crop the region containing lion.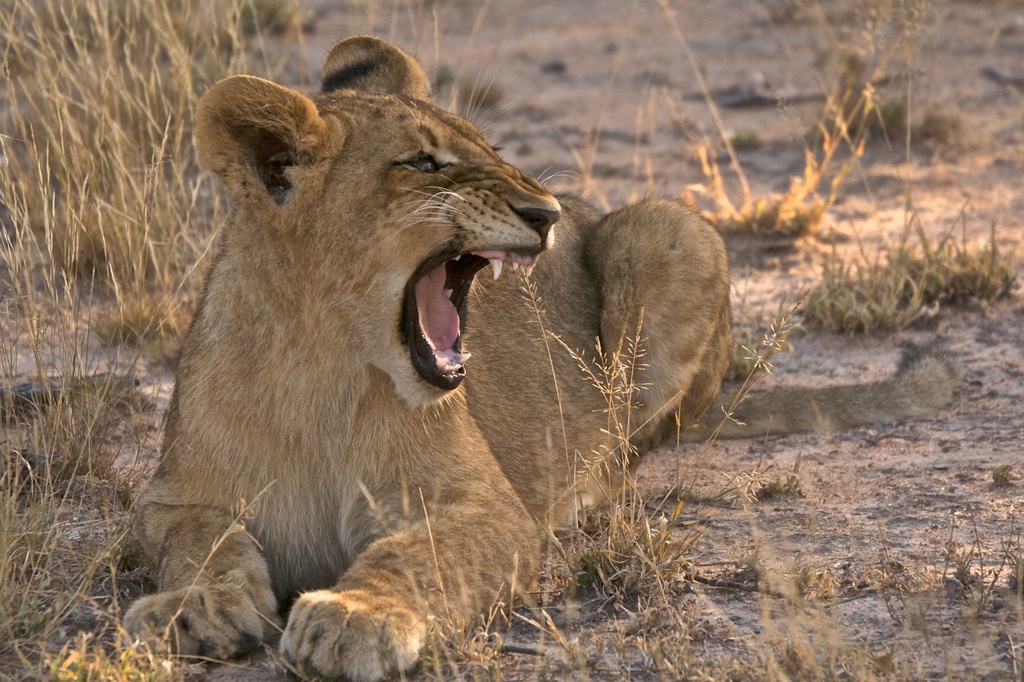
Crop region: box(119, 35, 726, 678).
